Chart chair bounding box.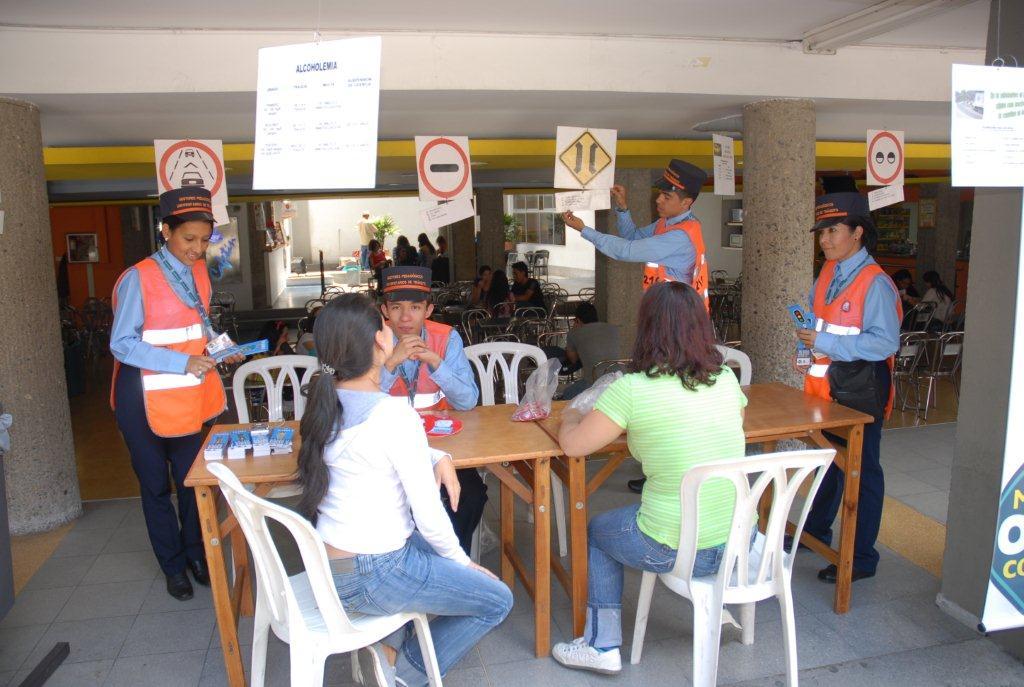
Charted: left=715, top=340, right=759, bottom=383.
